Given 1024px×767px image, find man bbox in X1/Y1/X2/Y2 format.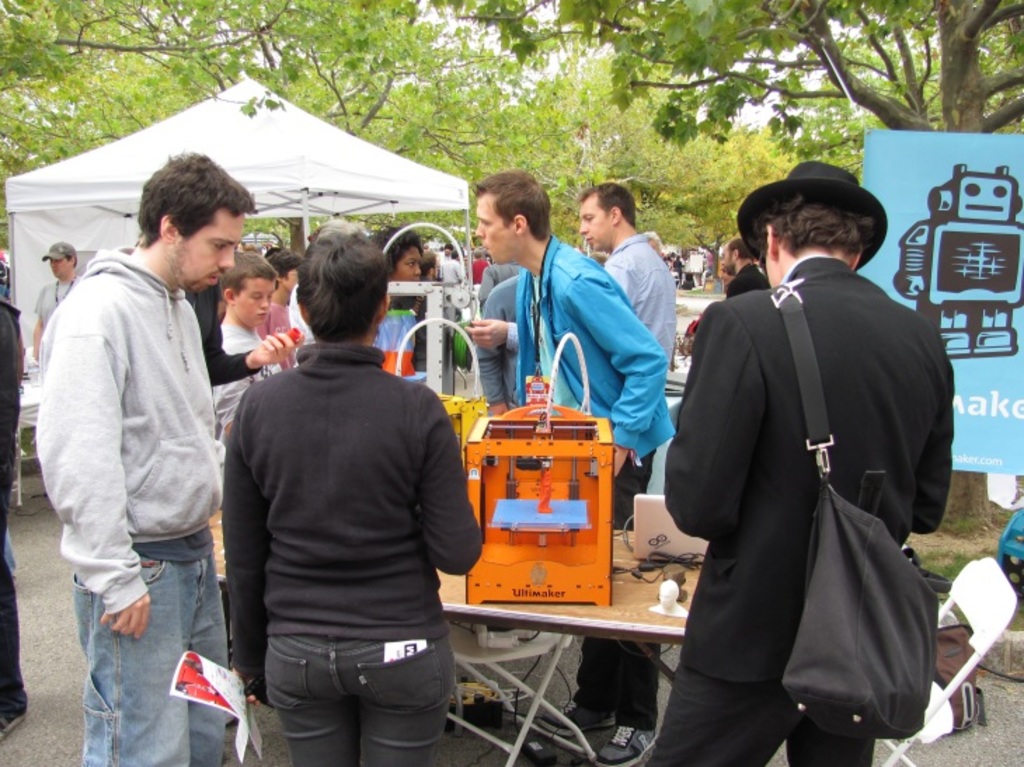
708/230/777/310.
